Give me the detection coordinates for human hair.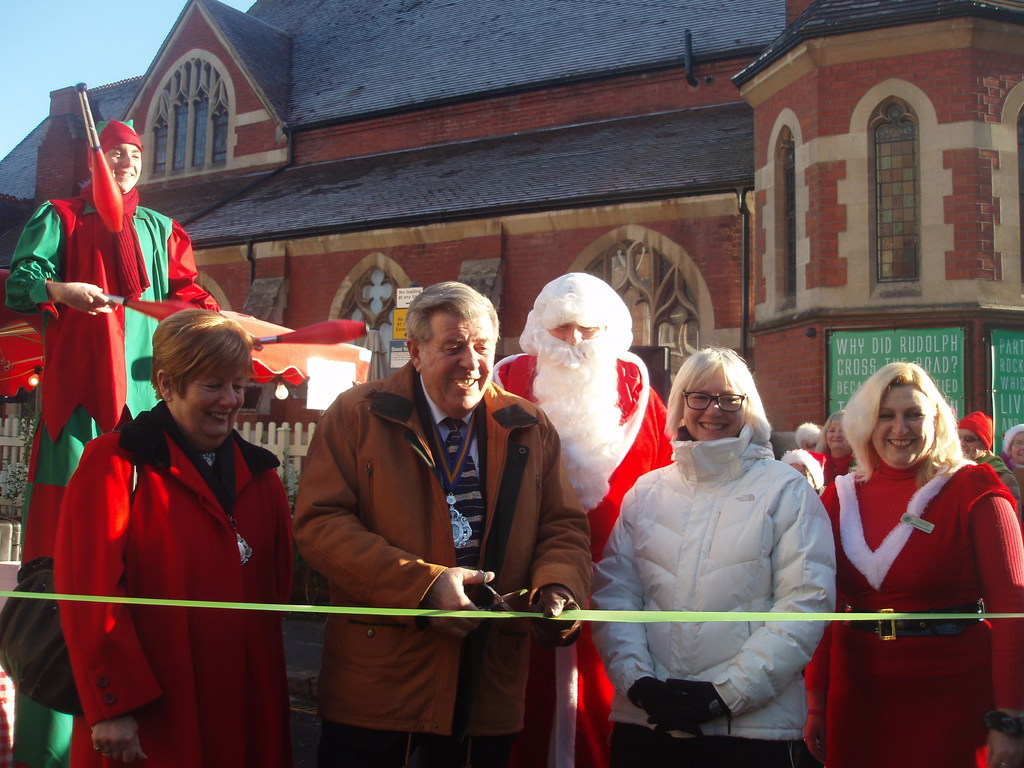
bbox=[664, 346, 772, 447].
